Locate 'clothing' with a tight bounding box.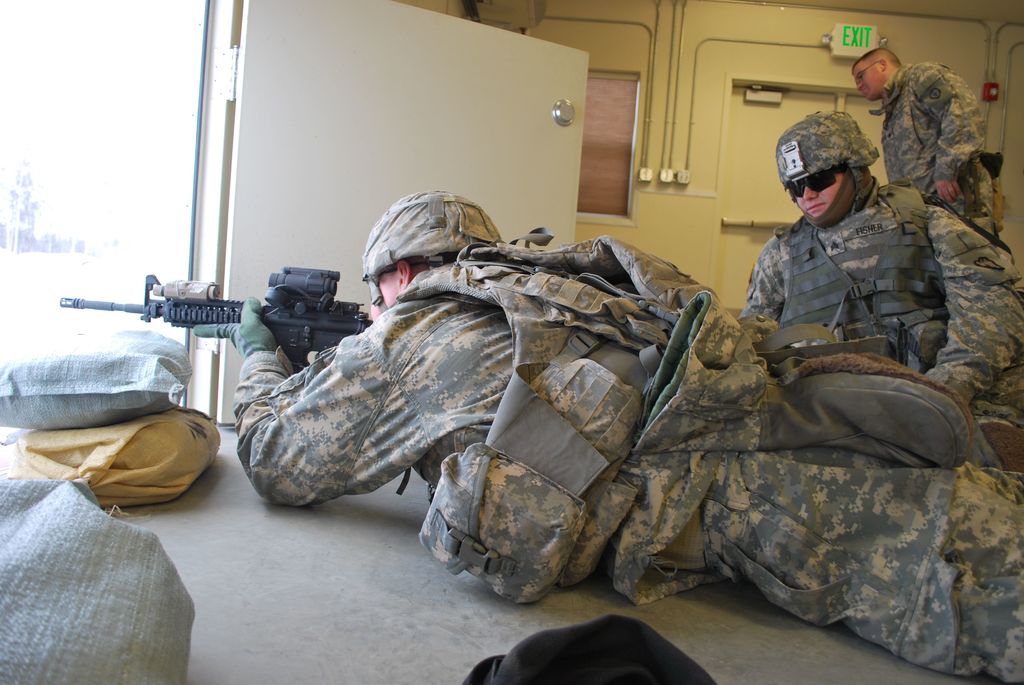
box(844, 48, 980, 256).
